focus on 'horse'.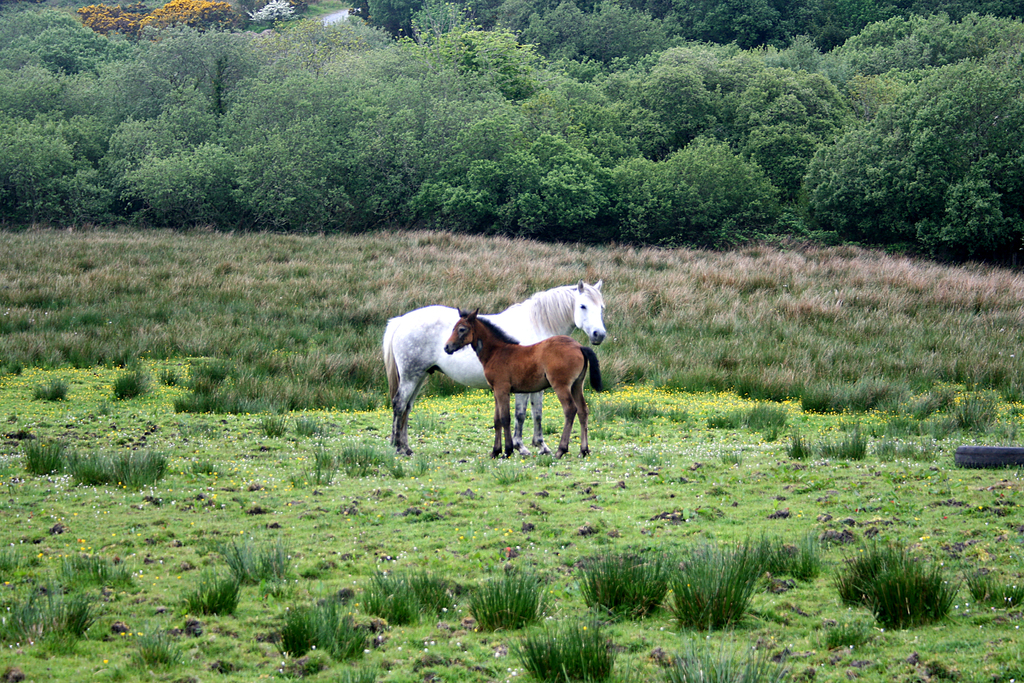
Focused at bbox=(442, 308, 606, 458).
